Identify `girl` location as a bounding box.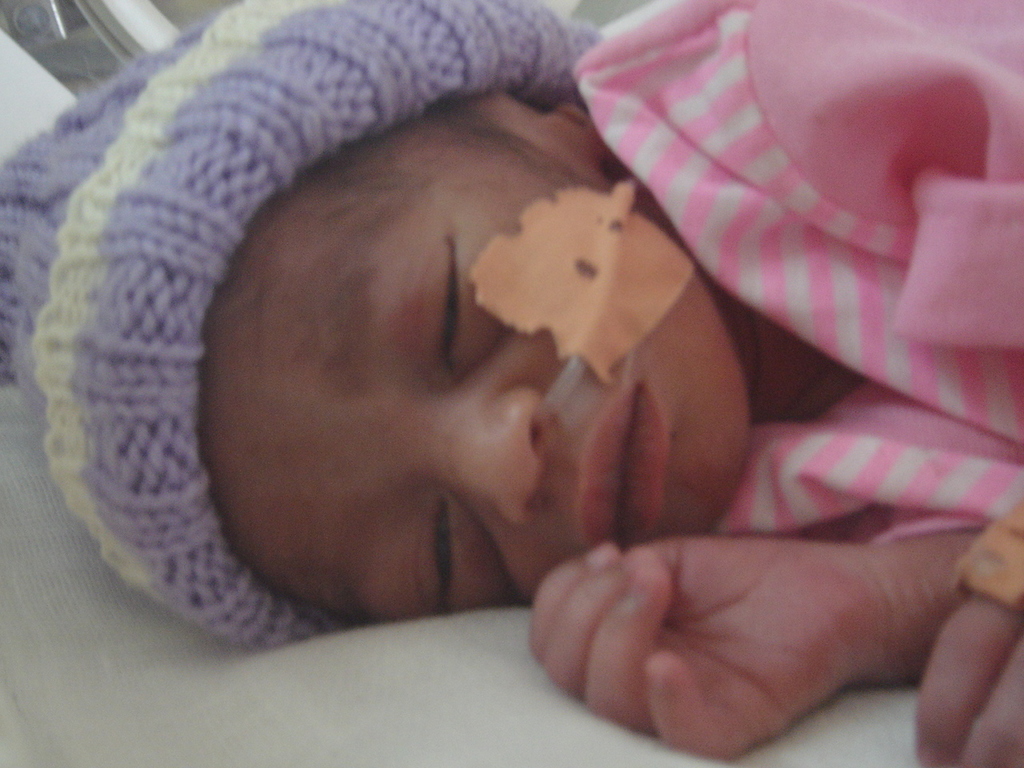
bbox=[2, 0, 1023, 767].
